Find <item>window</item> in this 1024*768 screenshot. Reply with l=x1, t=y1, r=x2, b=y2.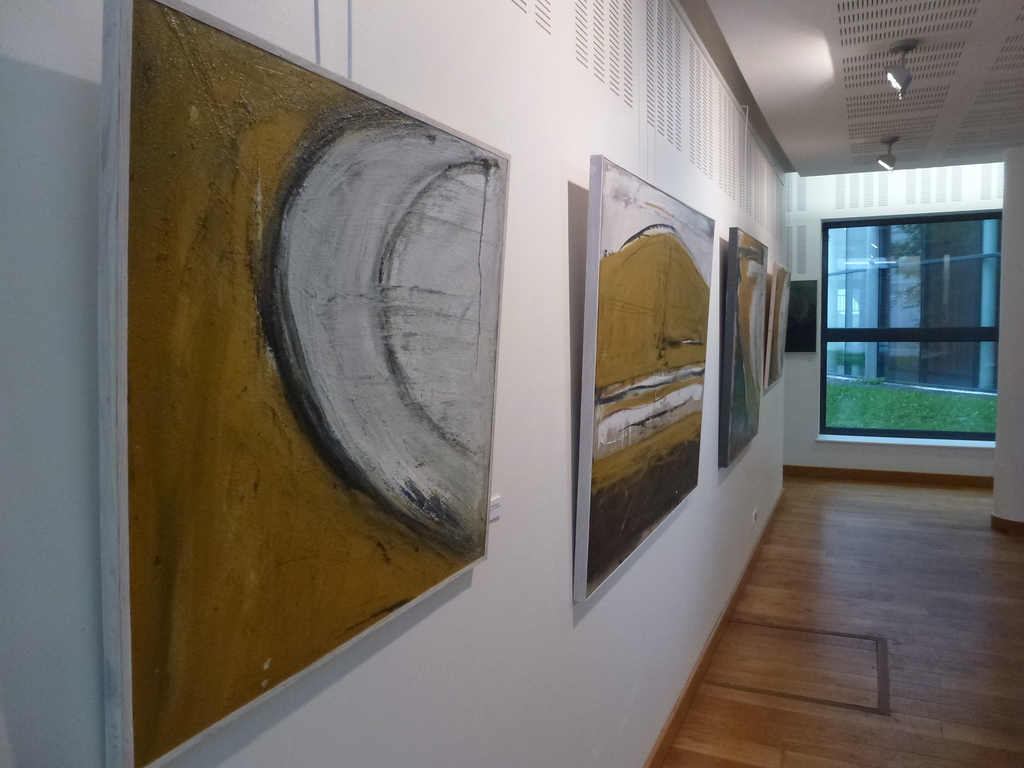
l=822, t=216, r=1000, b=438.
